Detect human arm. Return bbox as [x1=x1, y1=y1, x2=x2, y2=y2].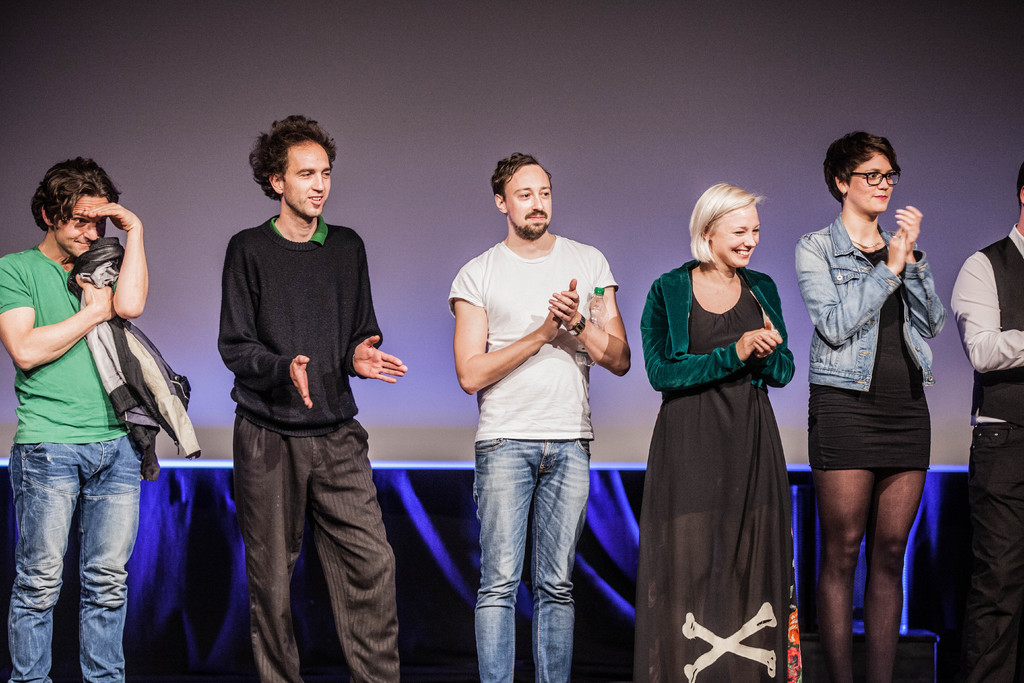
[x1=892, y1=199, x2=941, y2=343].
